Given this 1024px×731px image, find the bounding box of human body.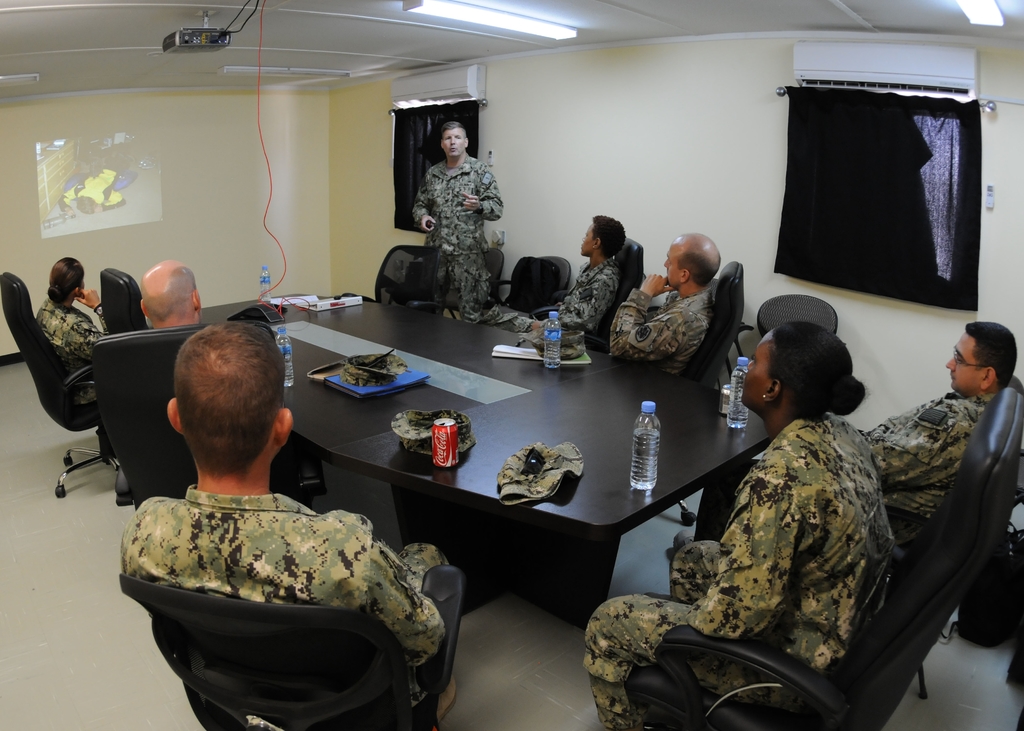
bbox=[27, 249, 107, 406].
